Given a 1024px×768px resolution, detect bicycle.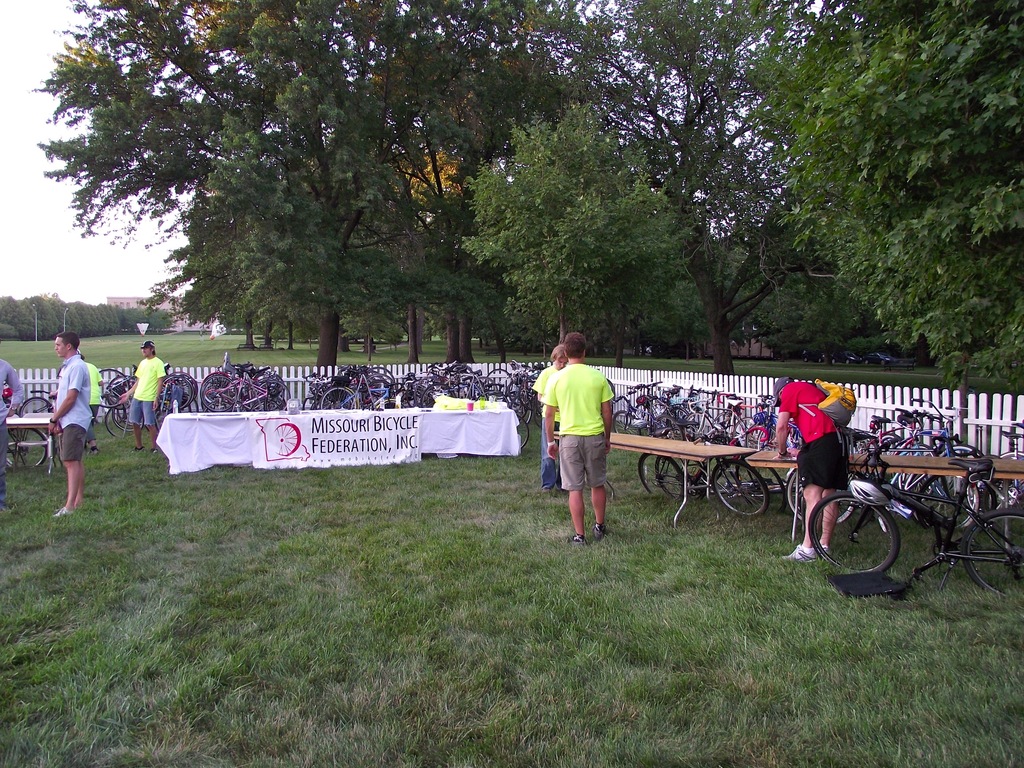
{"x1": 937, "y1": 412, "x2": 1023, "y2": 506}.
